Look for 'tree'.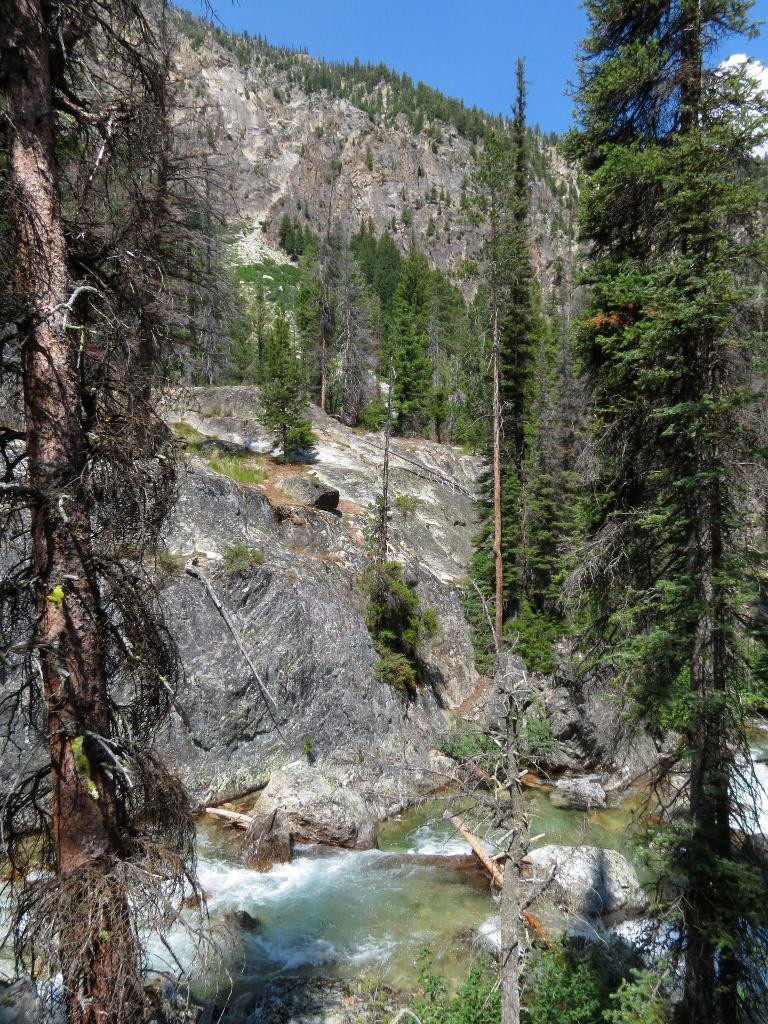
Found: (370,214,415,335).
